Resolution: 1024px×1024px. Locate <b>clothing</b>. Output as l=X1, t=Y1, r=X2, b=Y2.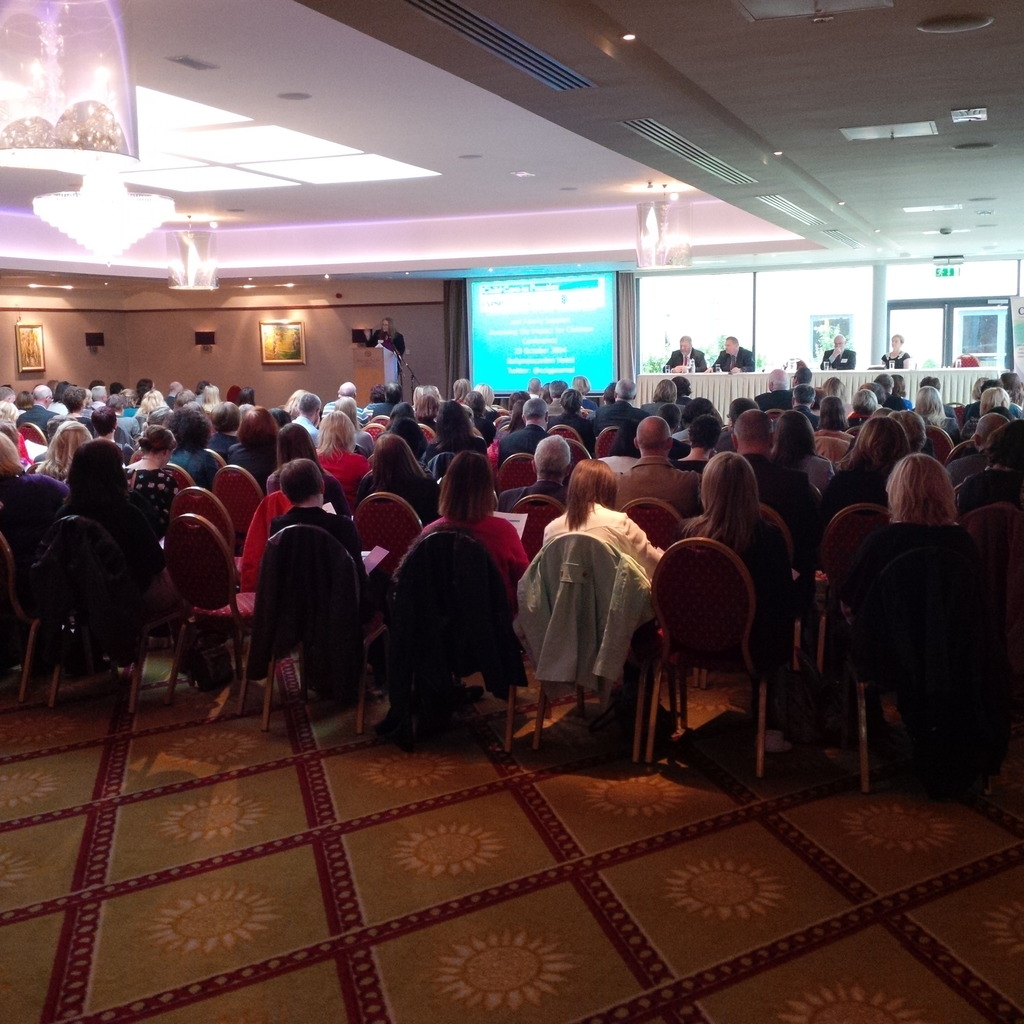
l=310, t=447, r=375, b=489.
